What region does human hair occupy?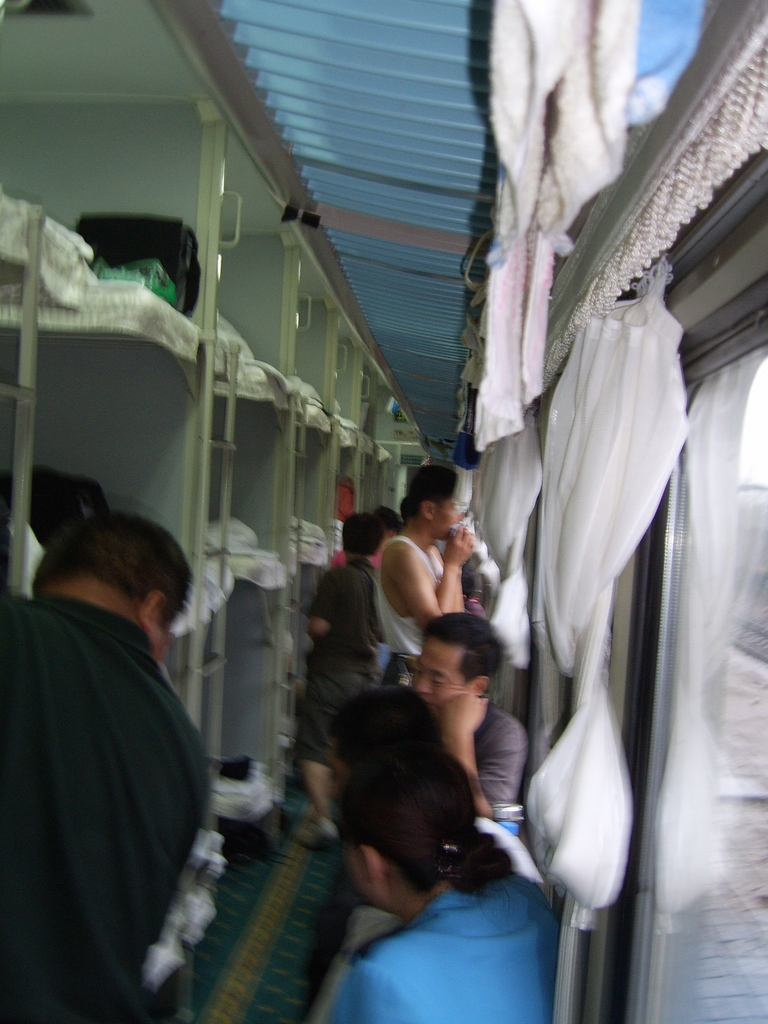
(422,615,509,701).
